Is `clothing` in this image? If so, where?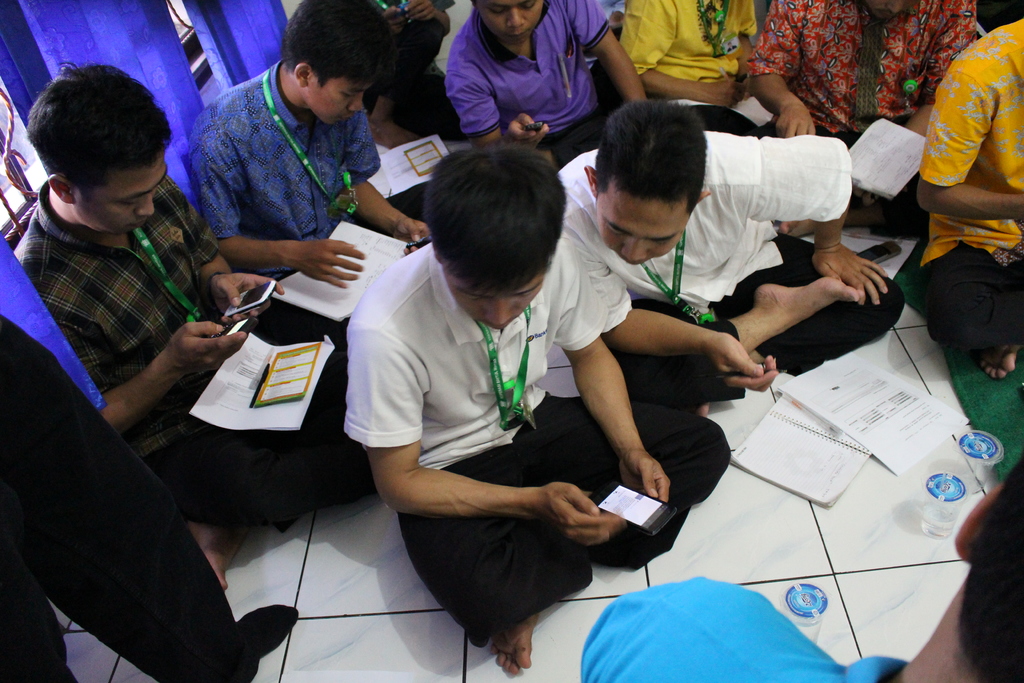
Yes, at {"left": 17, "top": 180, "right": 359, "bottom": 532}.
